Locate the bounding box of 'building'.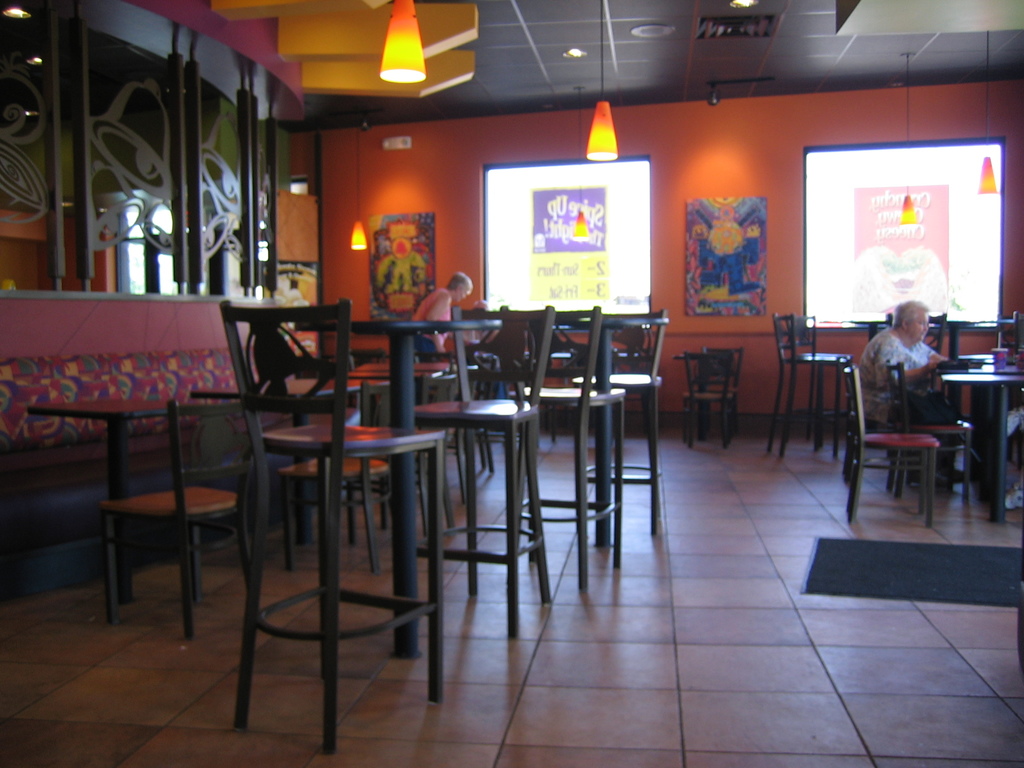
Bounding box: rect(0, 0, 1023, 767).
